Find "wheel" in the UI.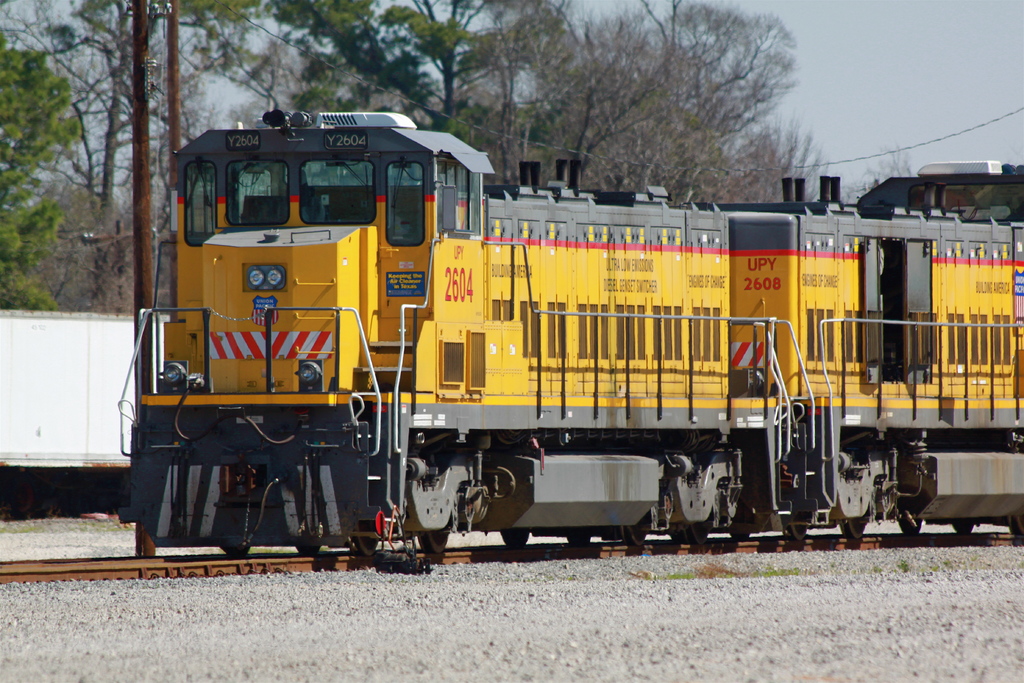
UI element at {"x1": 689, "y1": 528, "x2": 710, "y2": 545}.
